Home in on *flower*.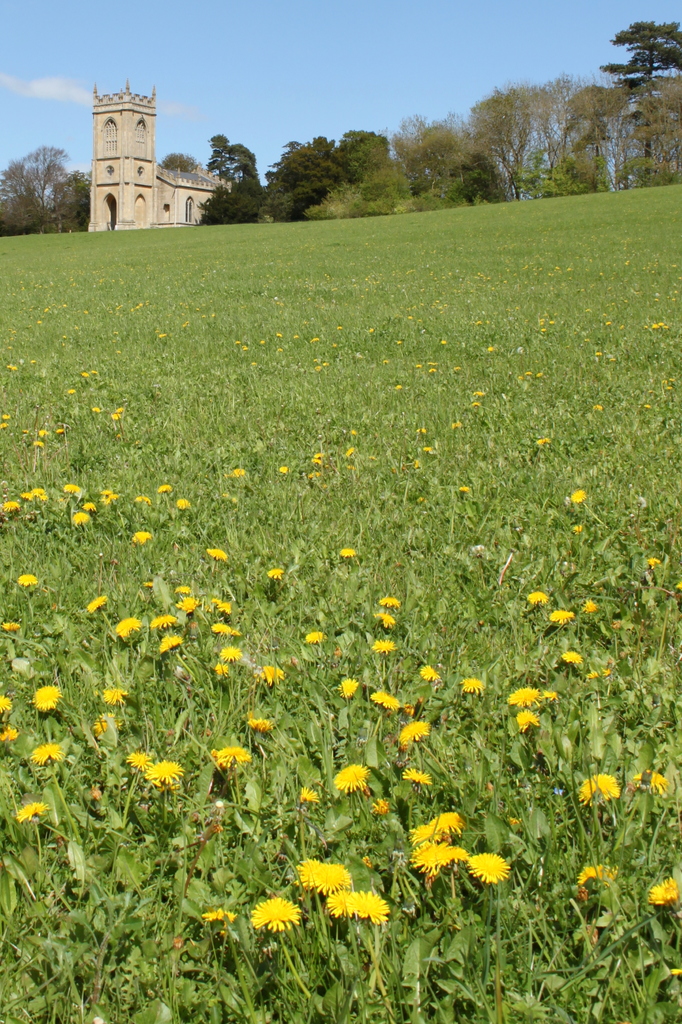
Homed in at bbox(65, 386, 75, 397).
